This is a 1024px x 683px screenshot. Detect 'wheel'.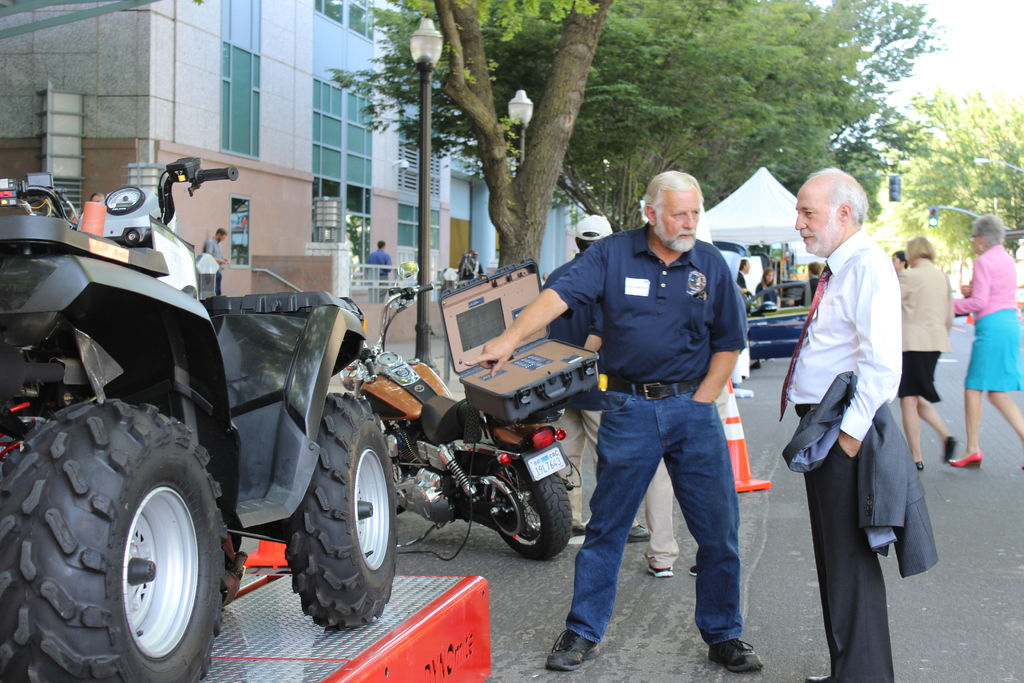
{"left": 0, "top": 399, "right": 225, "bottom": 682}.
